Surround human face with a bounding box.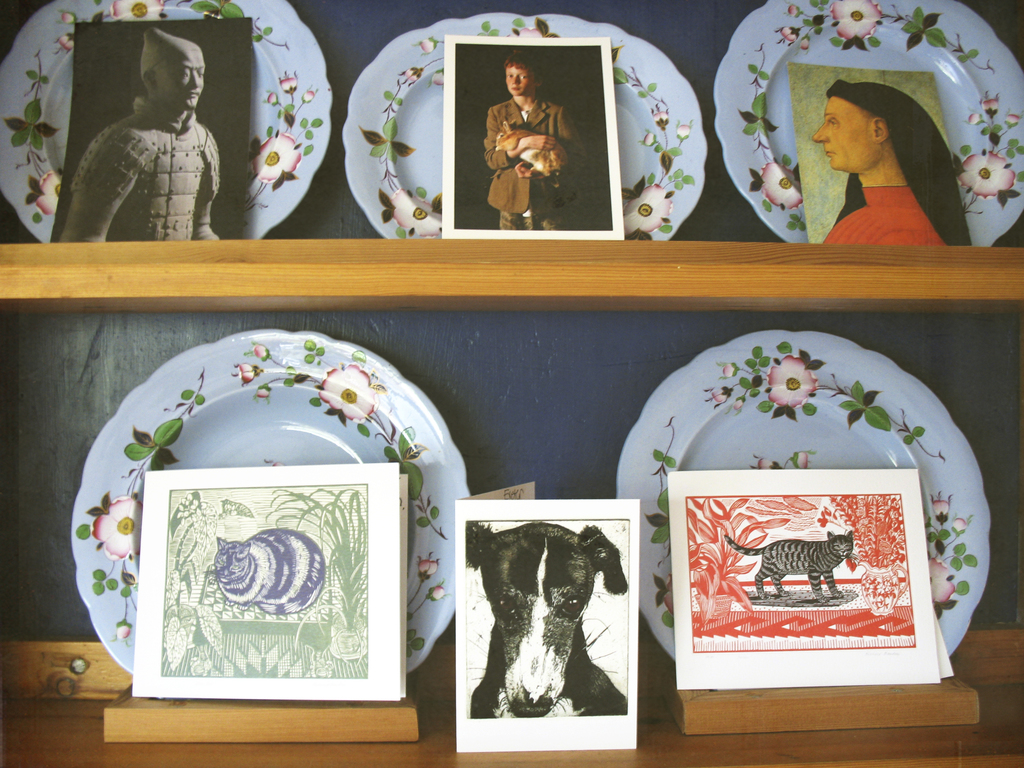
Rect(503, 65, 532, 94).
